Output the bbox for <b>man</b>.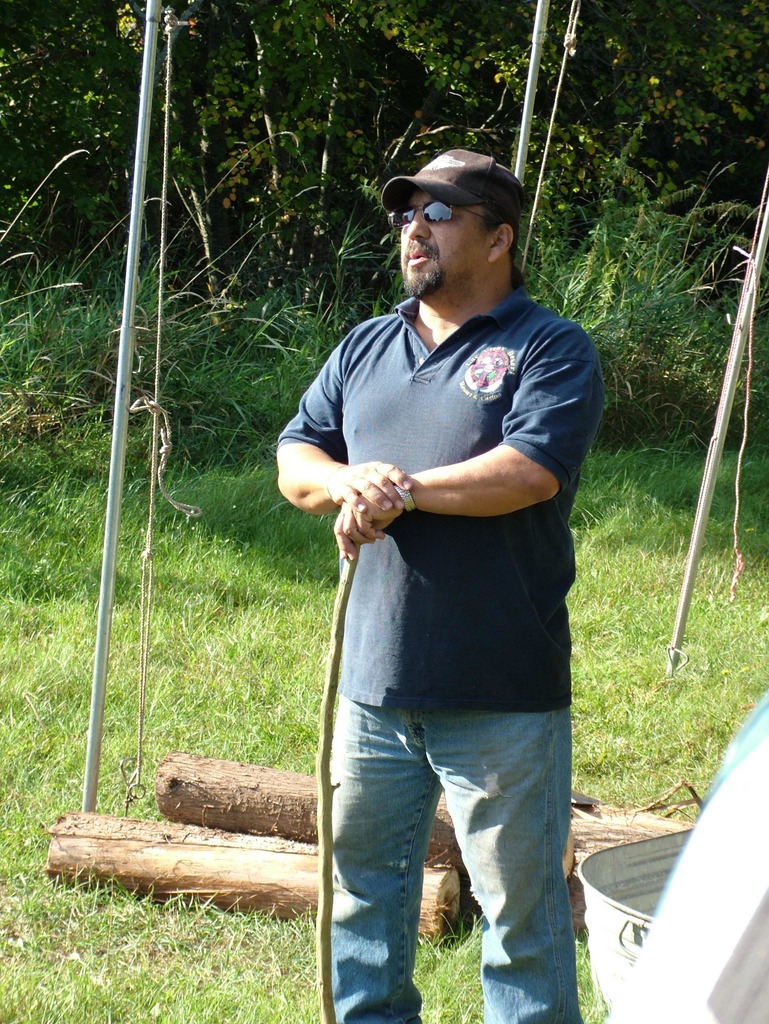
[left=279, top=129, right=615, bottom=998].
